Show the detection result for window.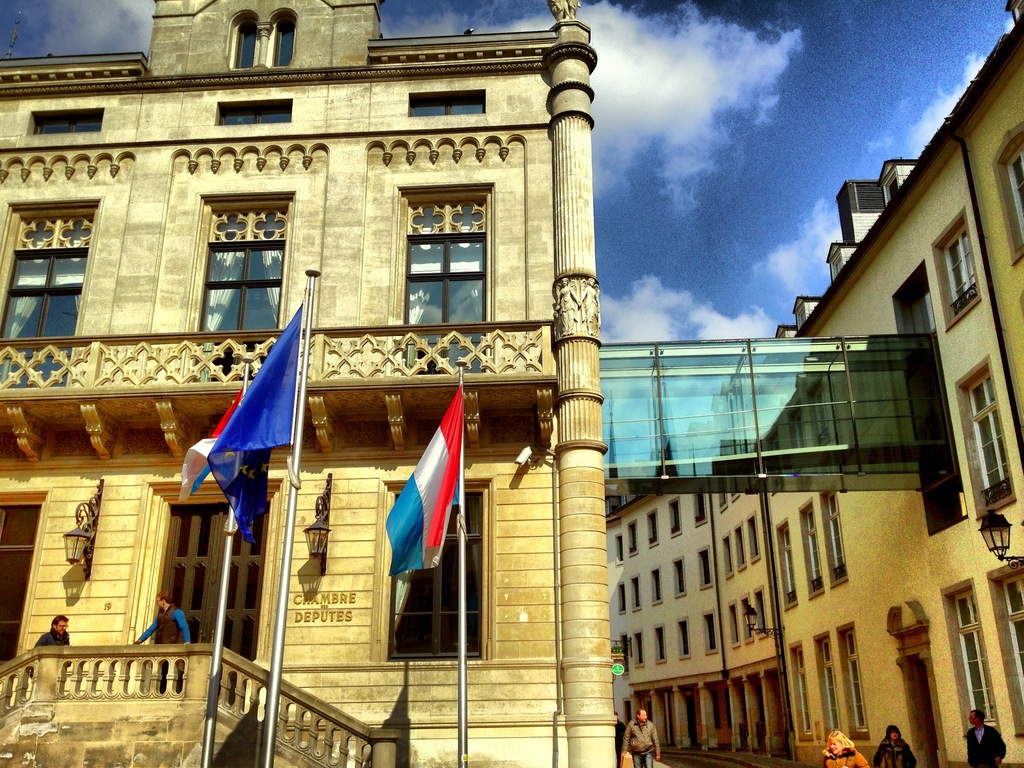
bbox(616, 584, 632, 614).
